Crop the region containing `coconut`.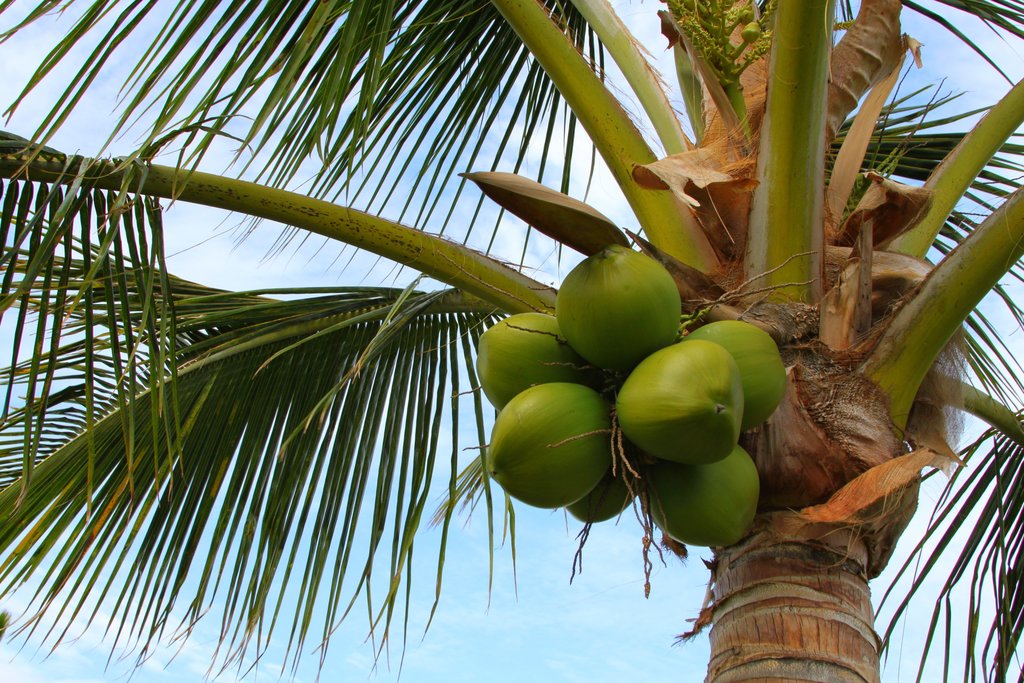
Crop region: bbox=[645, 446, 764, 546].
